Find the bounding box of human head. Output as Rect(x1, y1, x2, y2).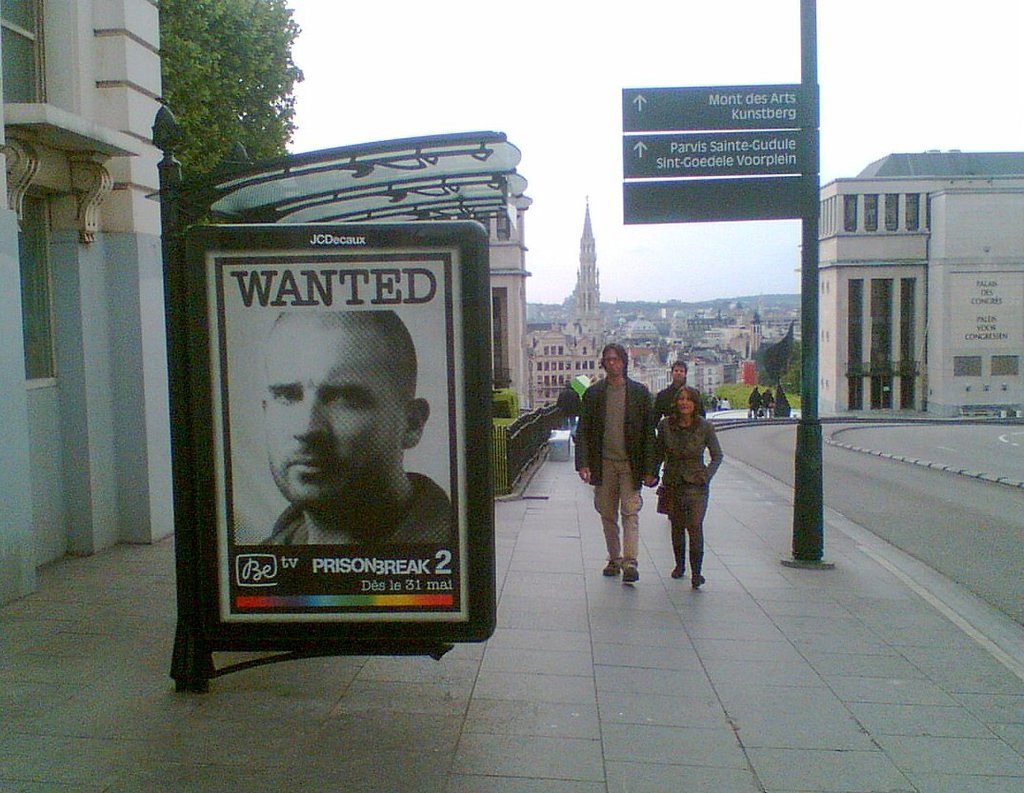
Rect(673, 384, 700, 417).
